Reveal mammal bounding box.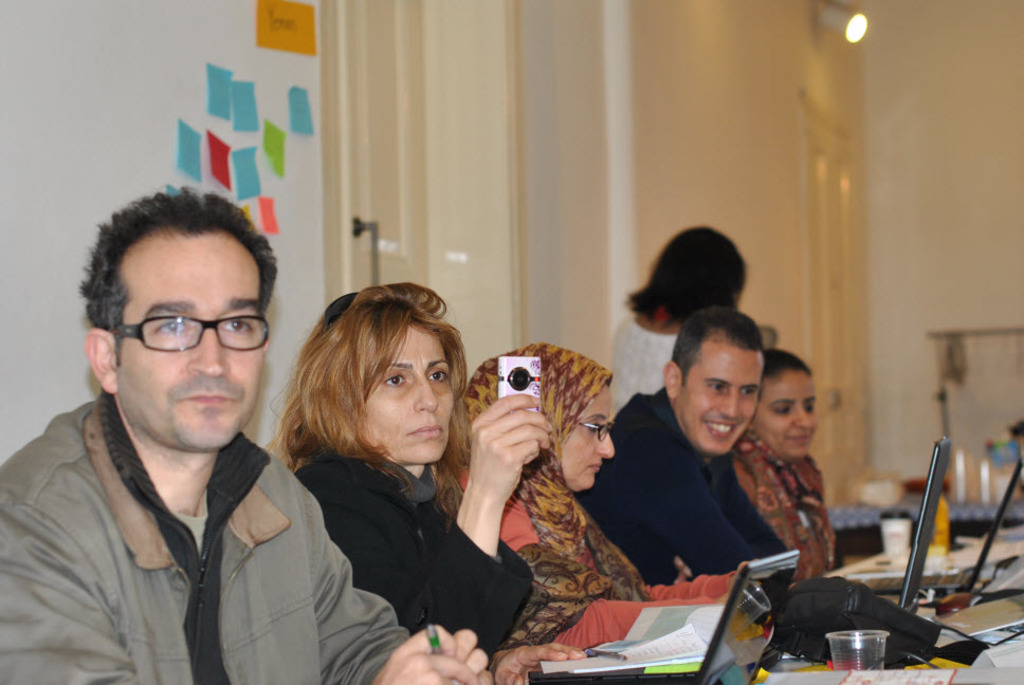
Revealed: l=568, t=306, r=796, b=585.
